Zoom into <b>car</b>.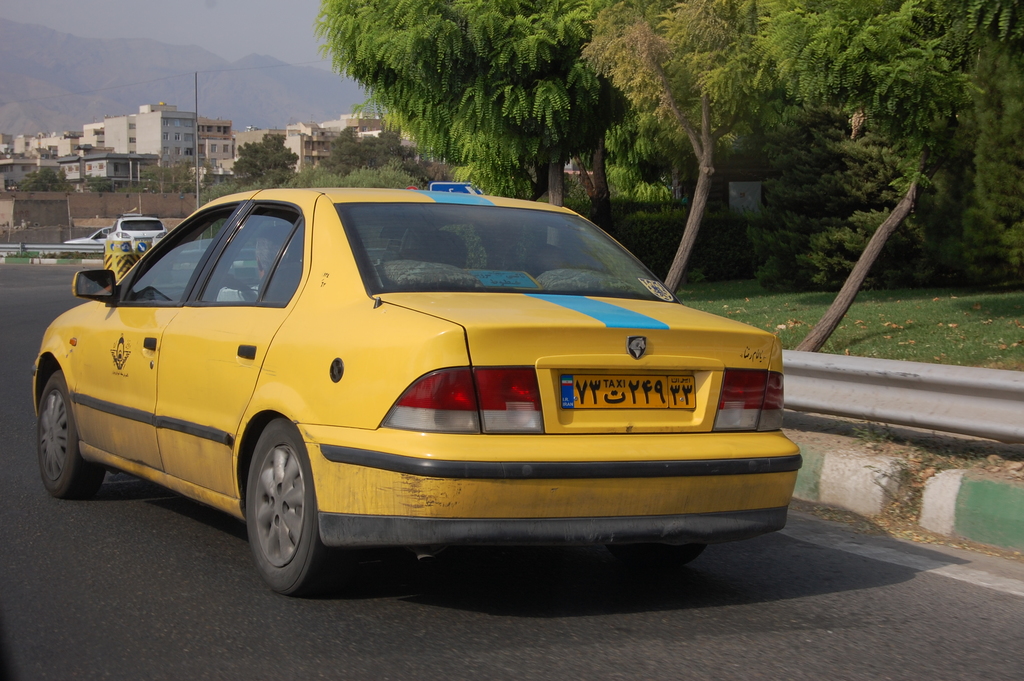
Zoom target: (16,170,807,611).
